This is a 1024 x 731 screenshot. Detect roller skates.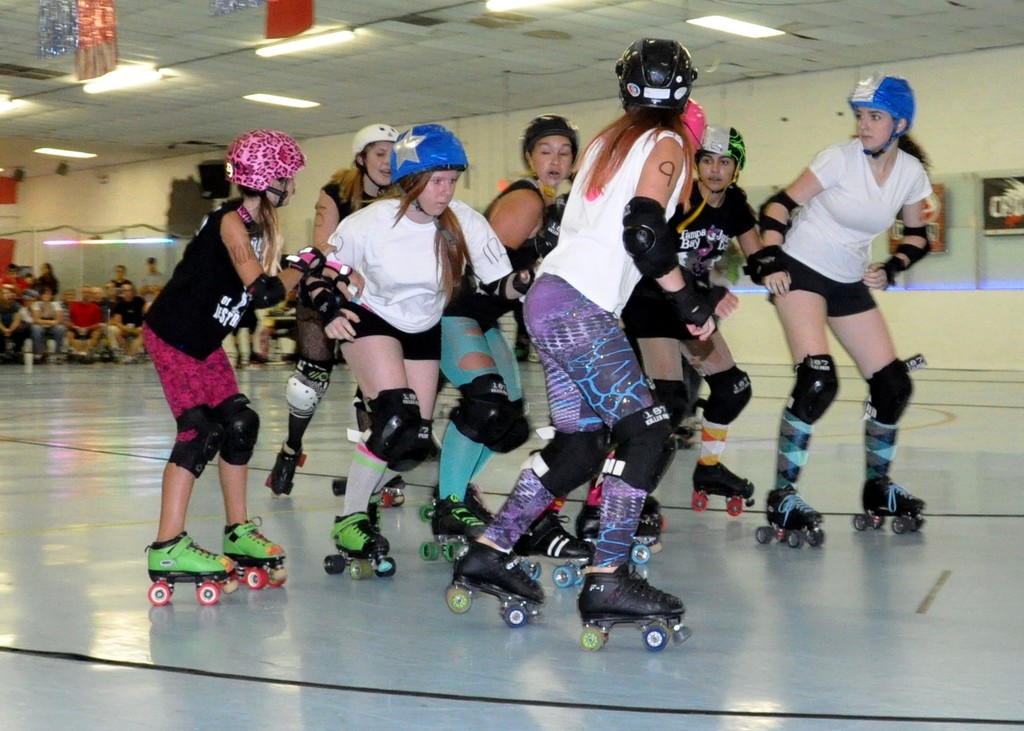
region(266, 438, 306, 501).
